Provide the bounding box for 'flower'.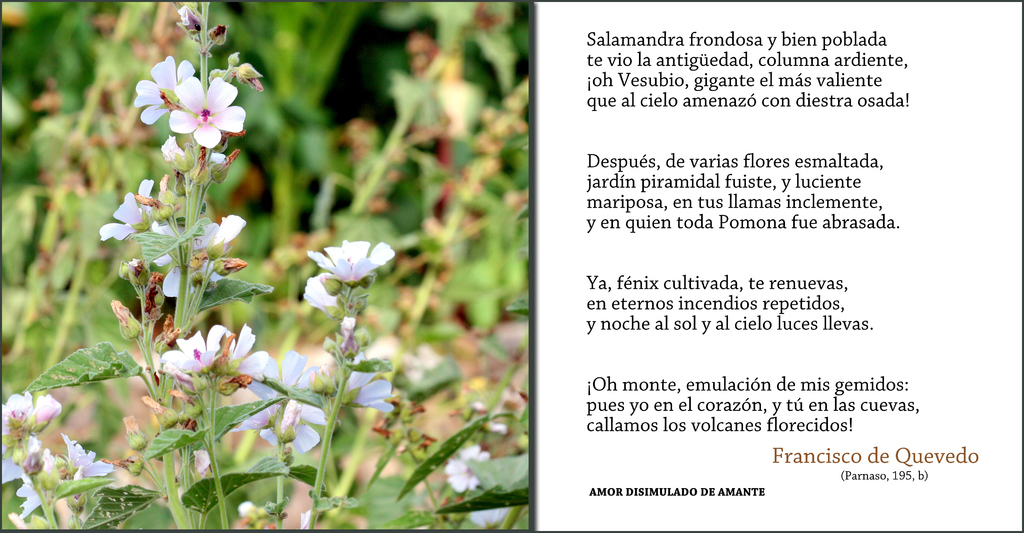
<box>24,389,70,430</box>.
